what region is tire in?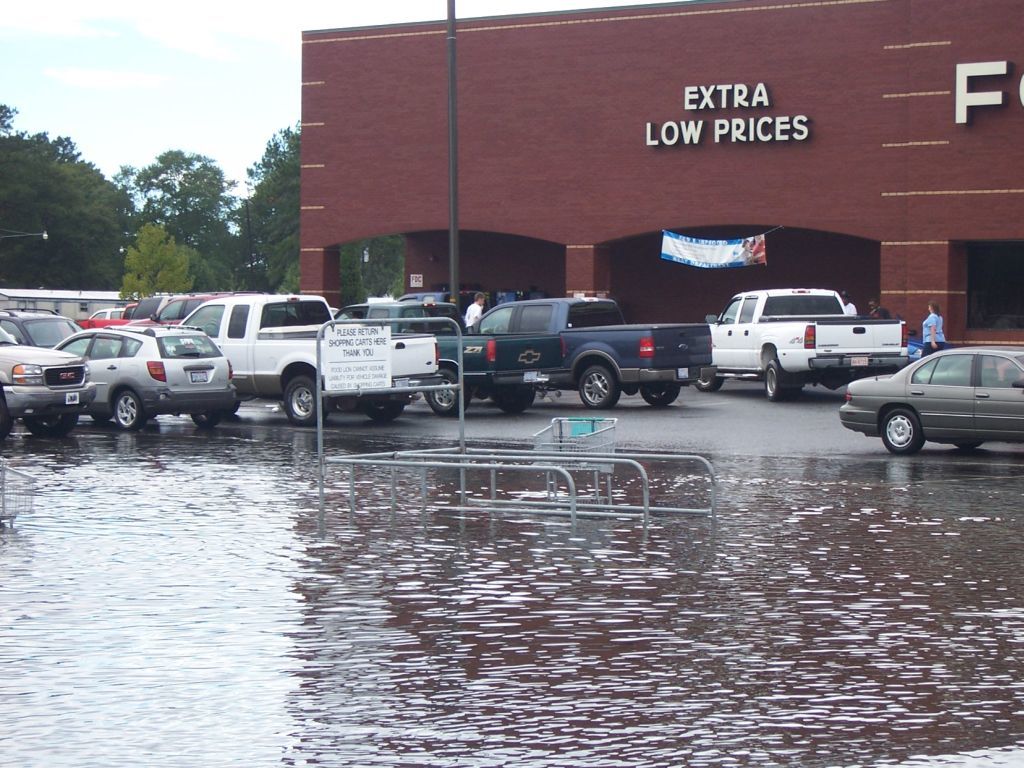
[x1=769, y1=361, x2=792, y2=403].
